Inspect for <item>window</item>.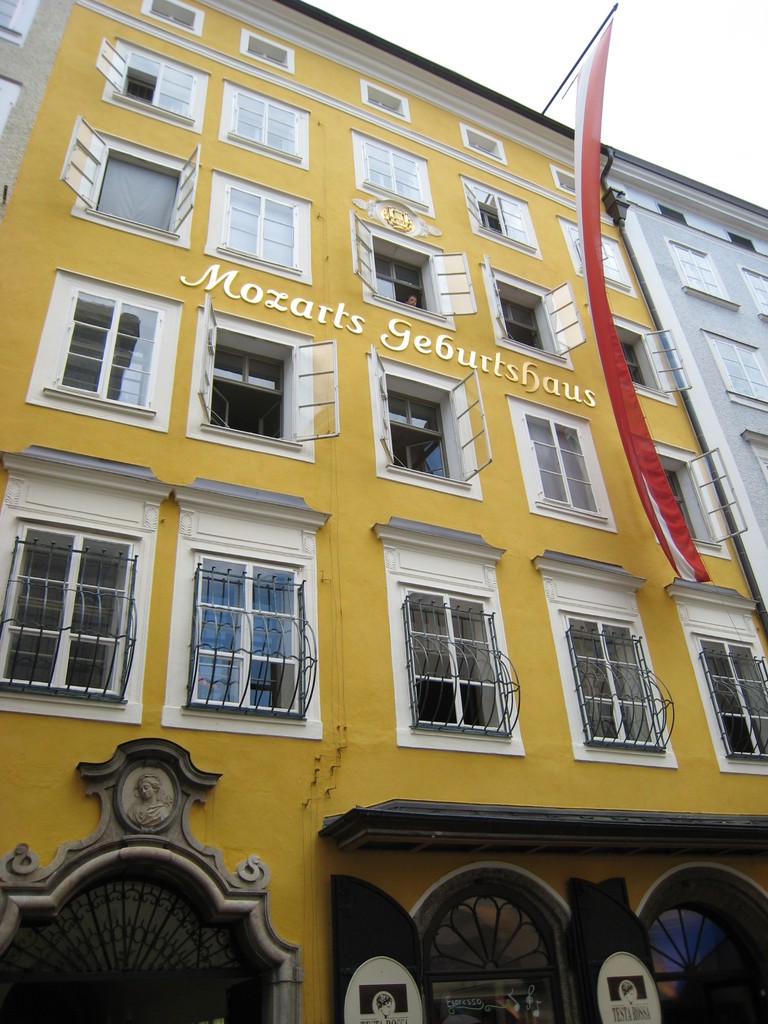
Inspection: [left=420, top=883, right=577, bottom=1023].
